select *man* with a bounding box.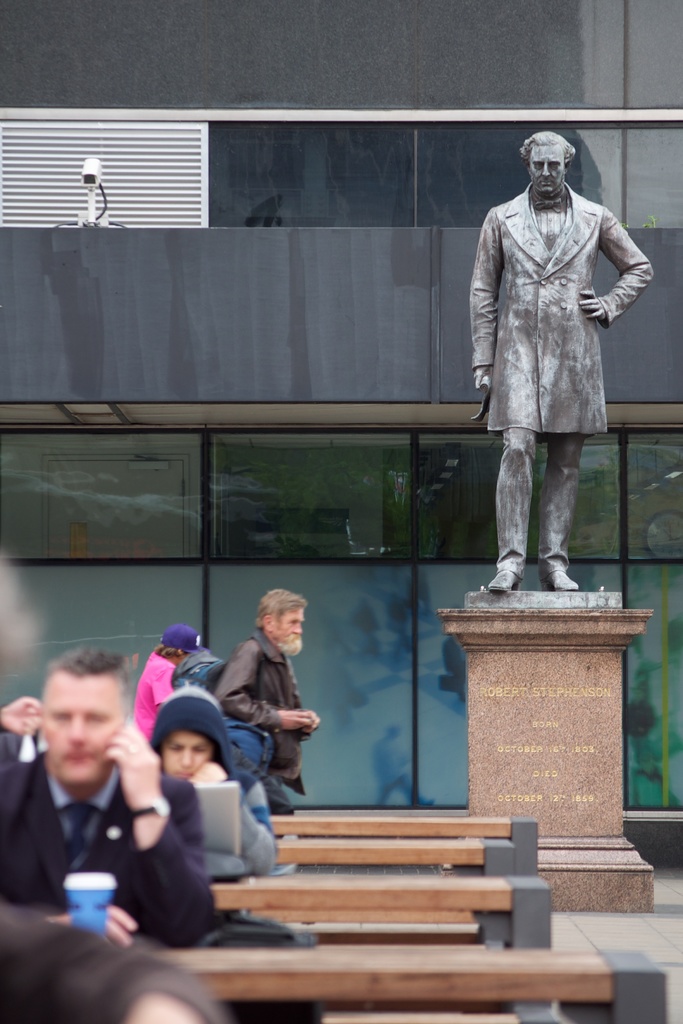
rect(0, 648, 217, 955).
